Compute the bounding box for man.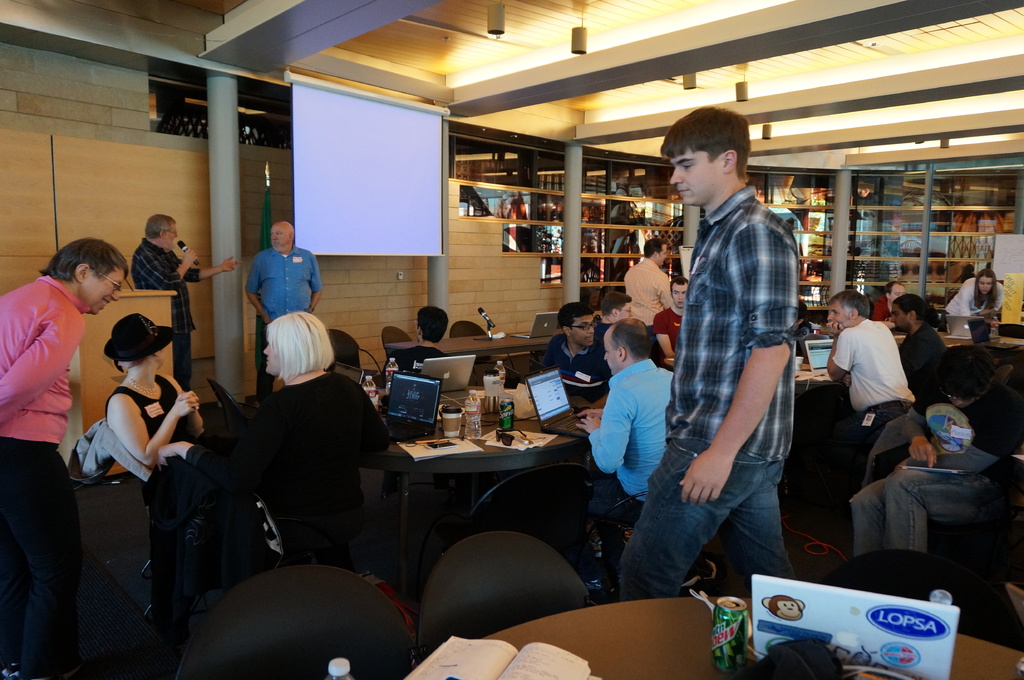
bbox=[660, 283, 690, 356].
